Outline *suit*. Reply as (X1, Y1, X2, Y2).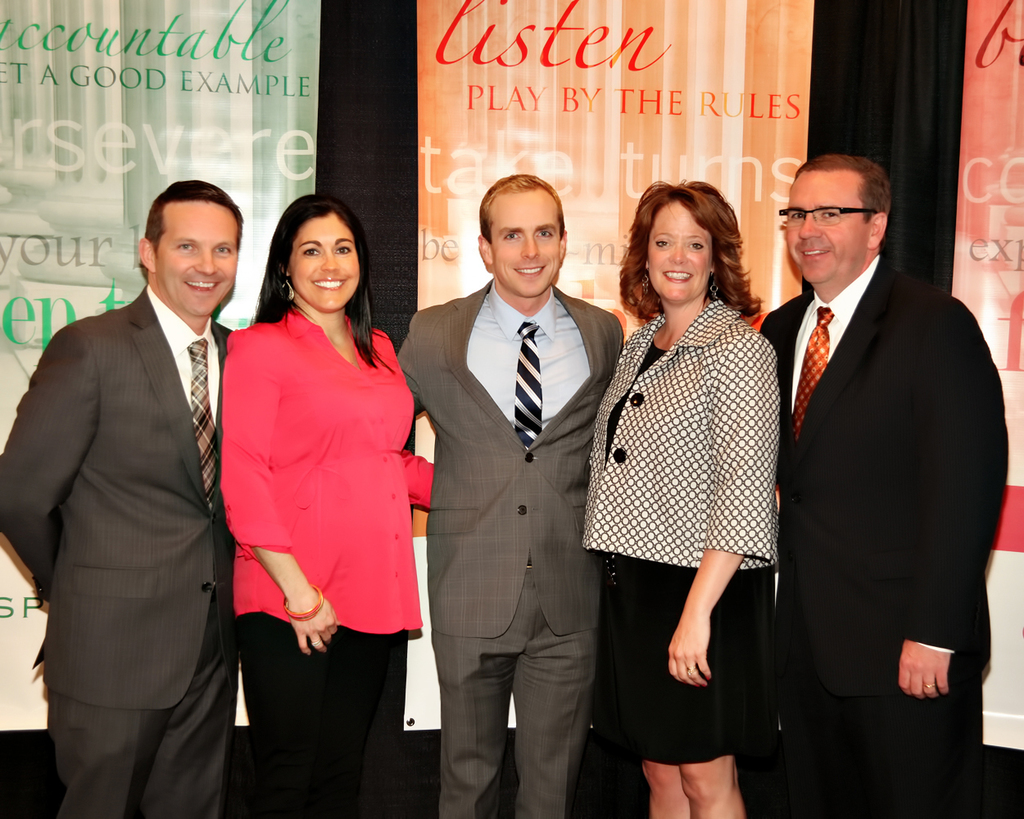
(24, 166, 247, 817).
